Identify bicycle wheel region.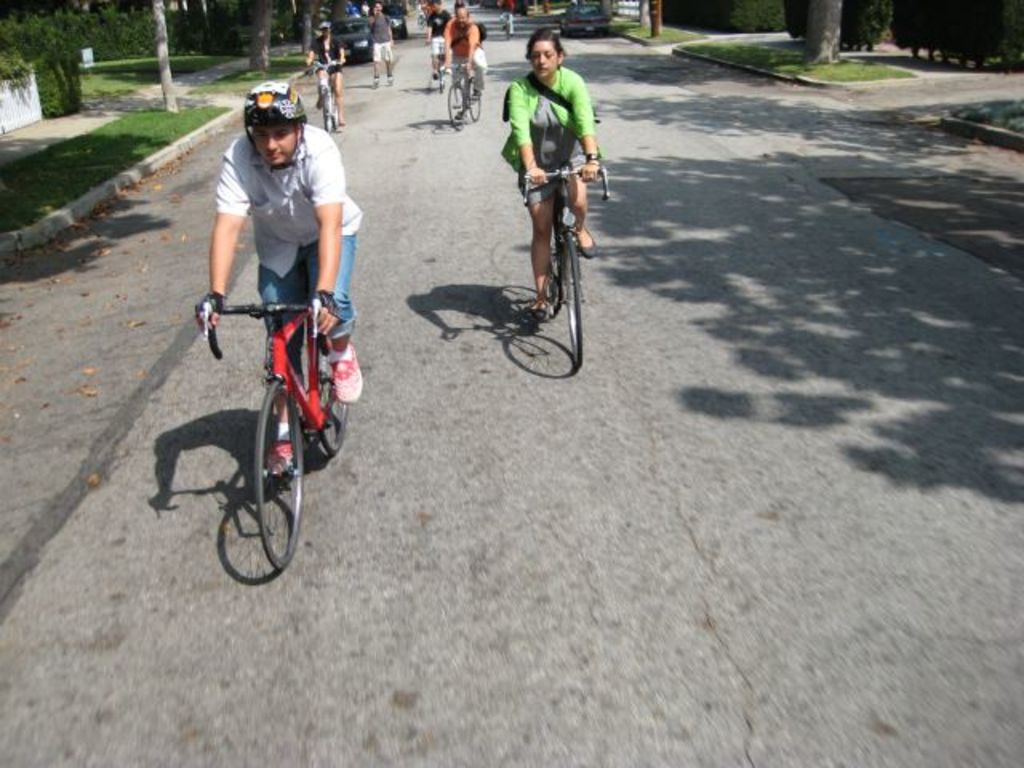
Region: left=312, top=326, right=349, bottom=453.
